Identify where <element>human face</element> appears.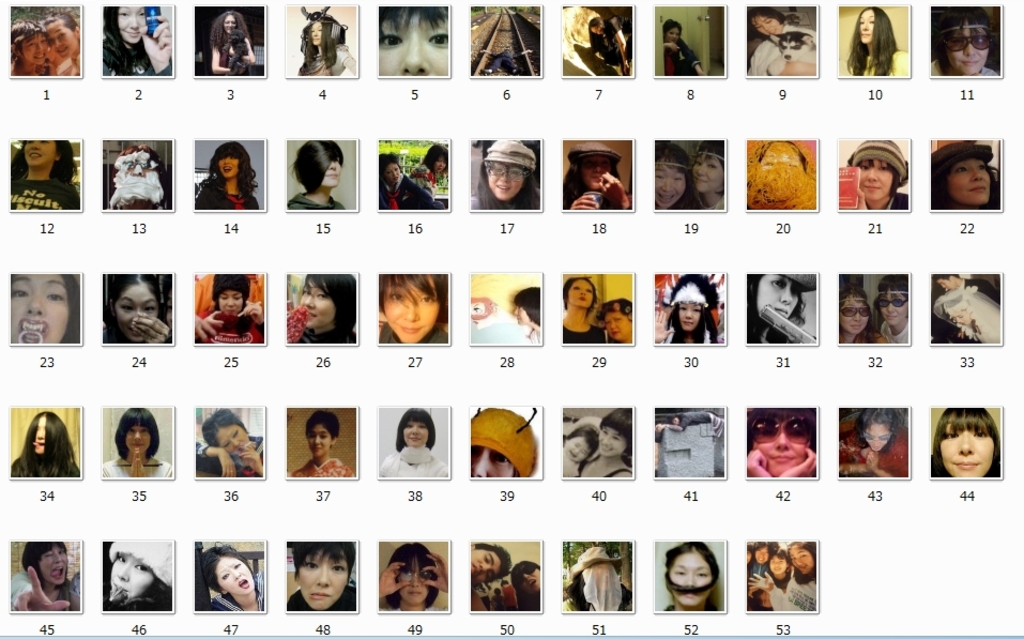
Appears at box(299, 282, 333, 321).
